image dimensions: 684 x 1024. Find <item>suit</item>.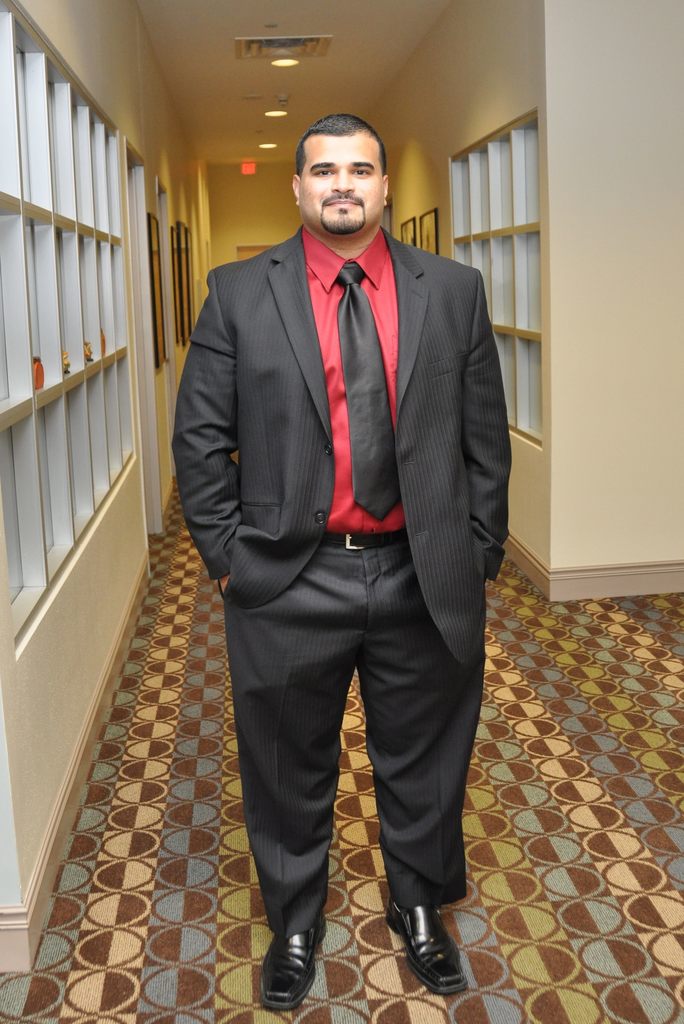
rect(165, 113, 518, 993).
